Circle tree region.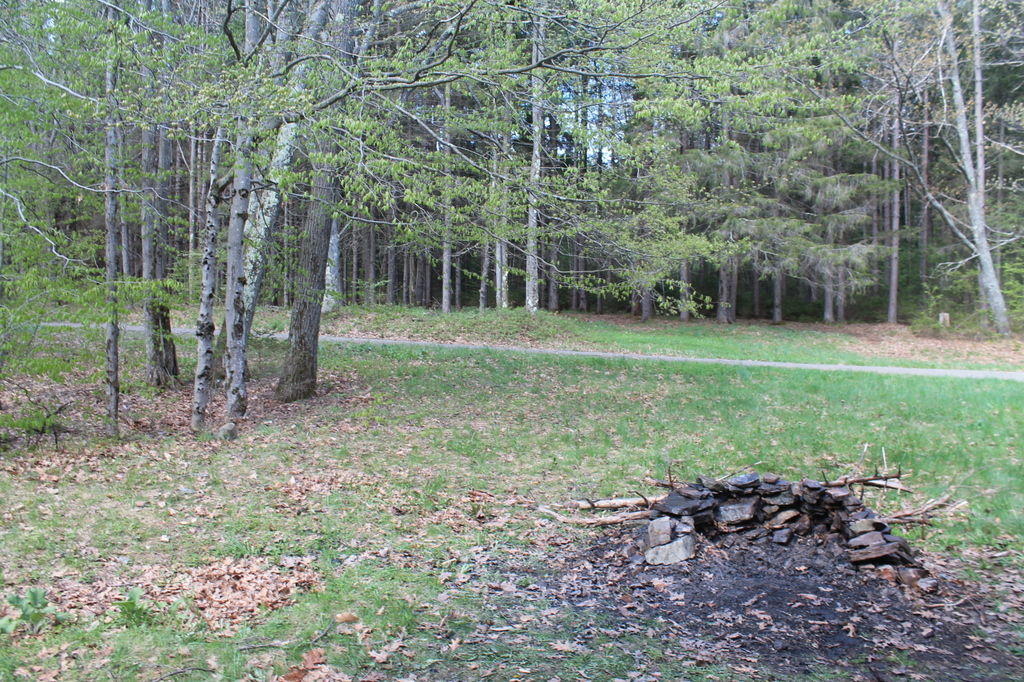
Region: 0 0 165 439.
